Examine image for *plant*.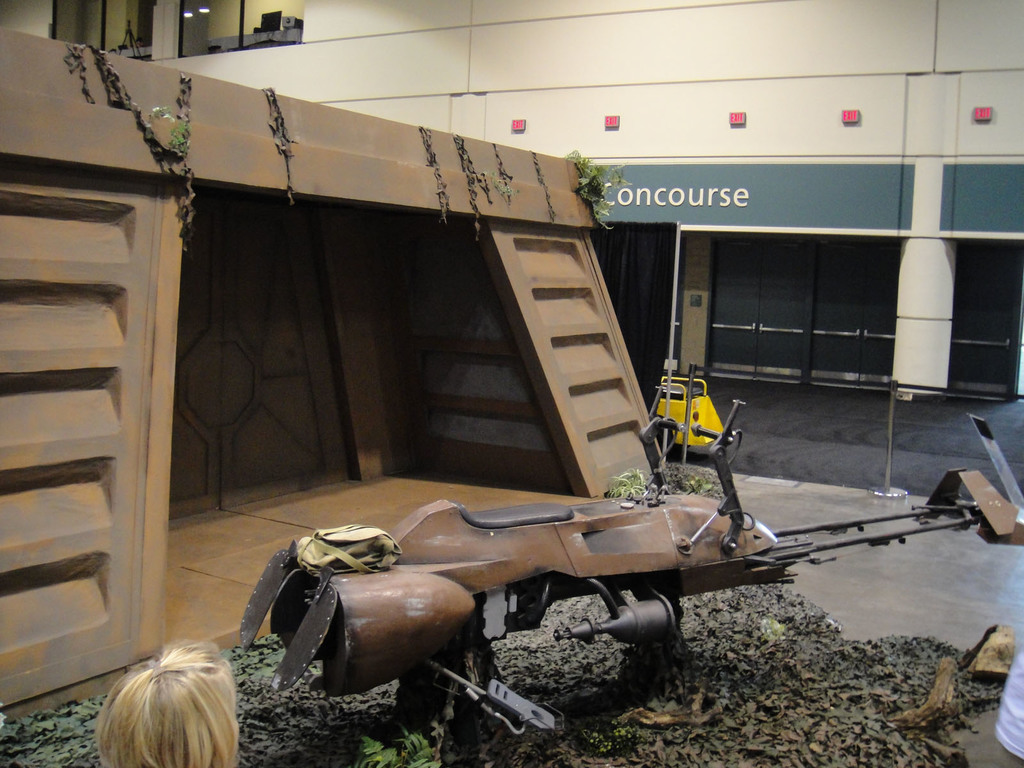
Examination result: bbox(486, 165, 518, 198).
